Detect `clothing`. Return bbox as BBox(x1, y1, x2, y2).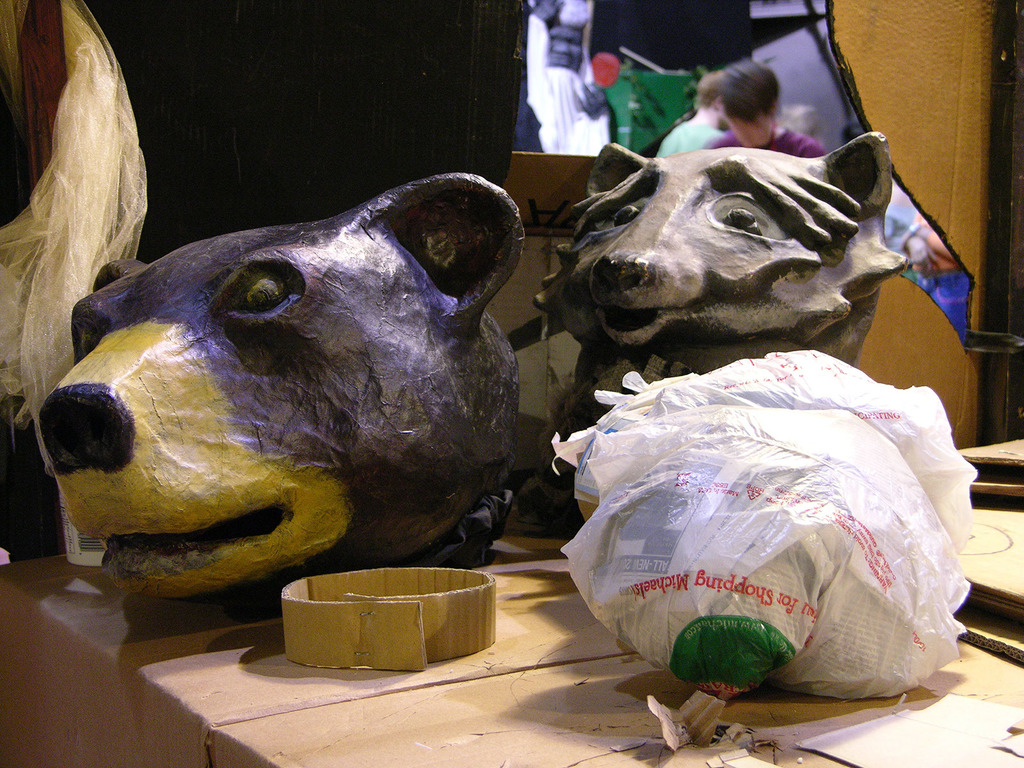
BBox(705, 116, 828, 154).
